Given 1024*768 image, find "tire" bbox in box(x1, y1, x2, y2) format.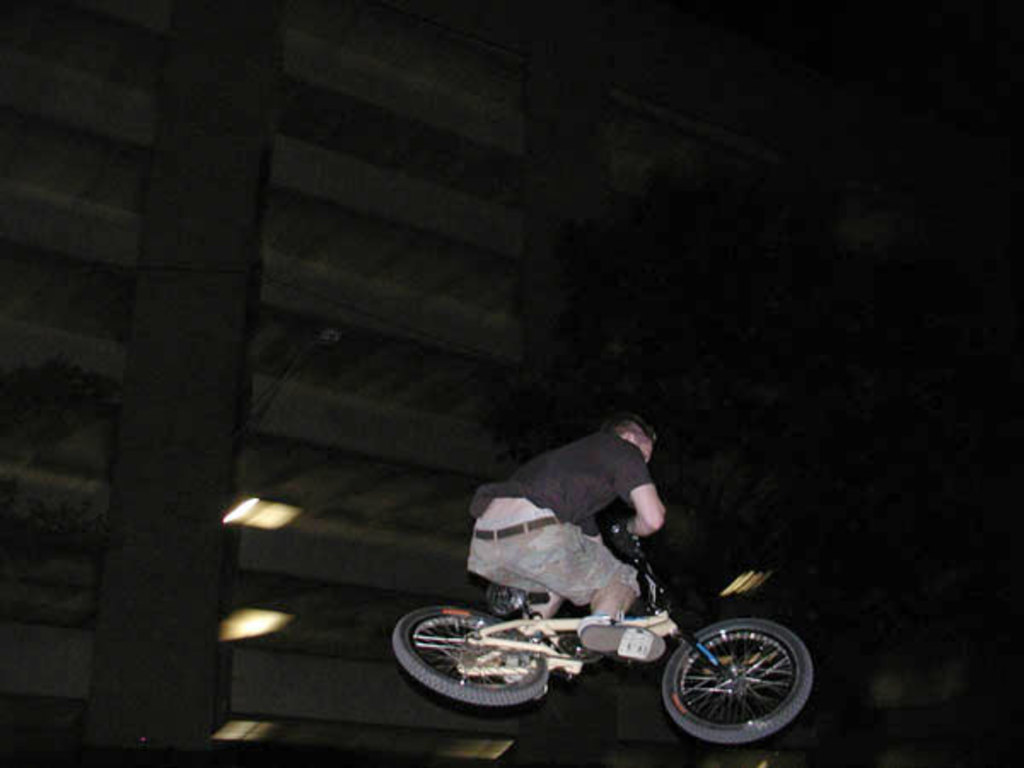
box(654, 614, 807, 748).
